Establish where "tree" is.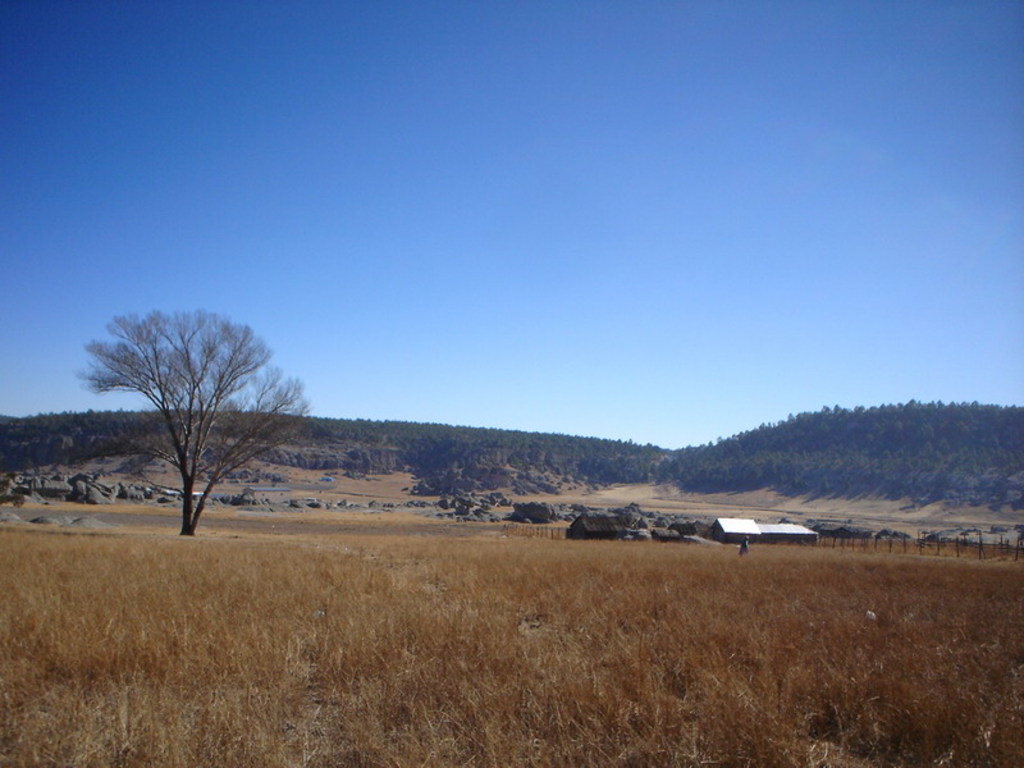
Established at left=77, top=285, right=296, bottom=547.
